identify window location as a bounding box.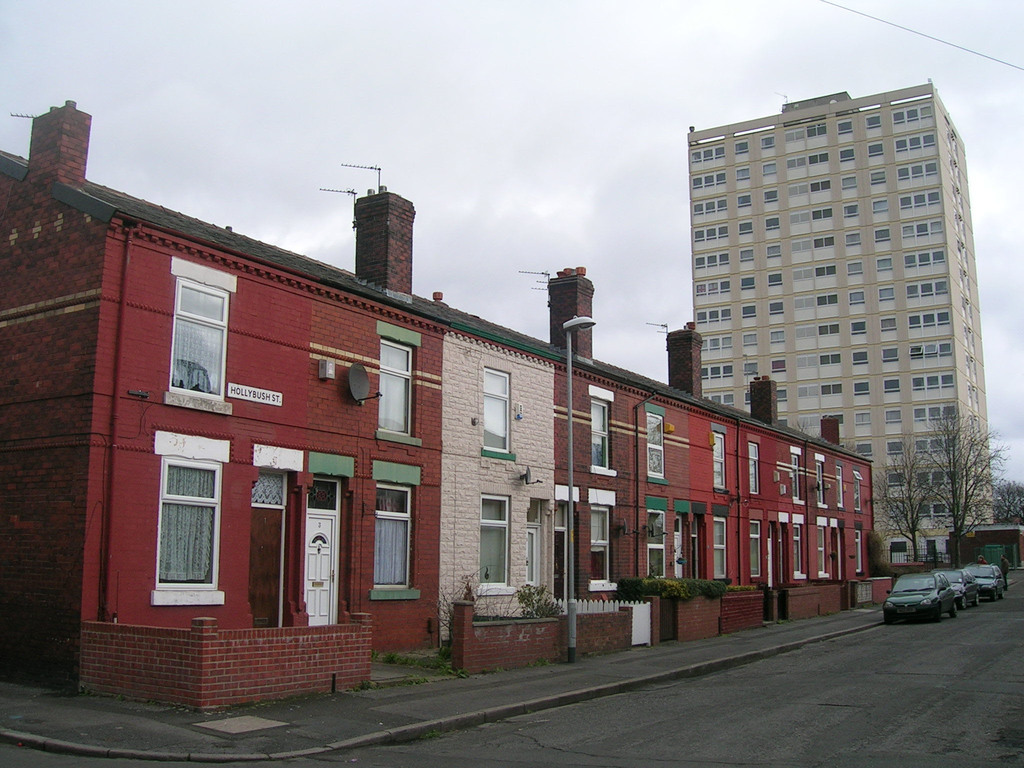
{"x1": 795, "y1": 294, "x2": 813, "y2": 310}.
